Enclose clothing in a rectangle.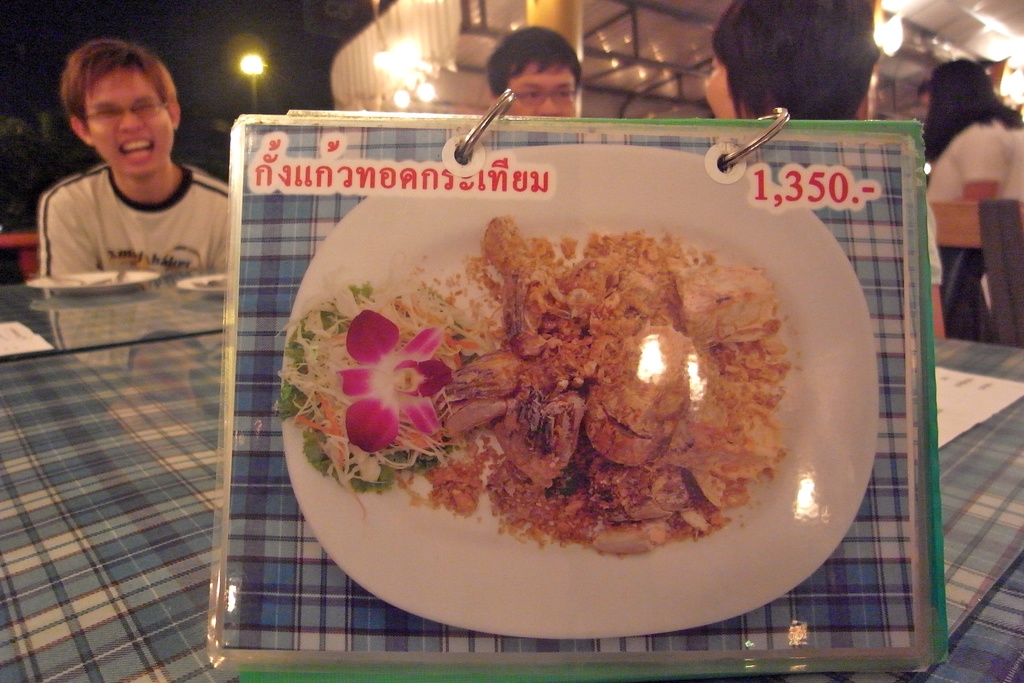
<region>919, 112, 1023, 346</region>.
